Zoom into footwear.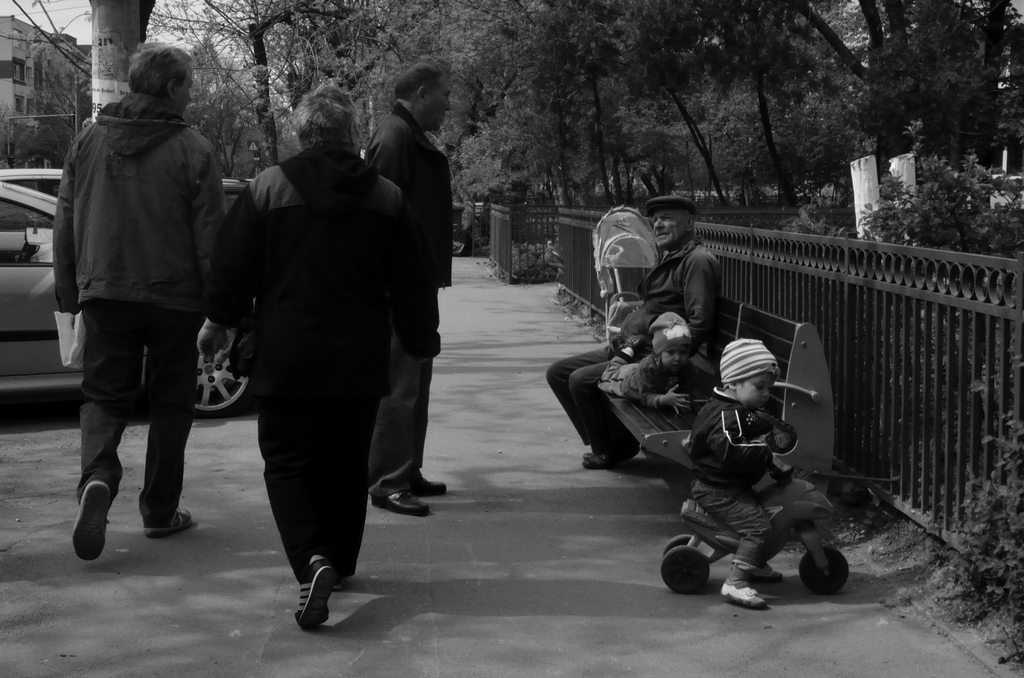
Zoom target: 417 476 447 498.
